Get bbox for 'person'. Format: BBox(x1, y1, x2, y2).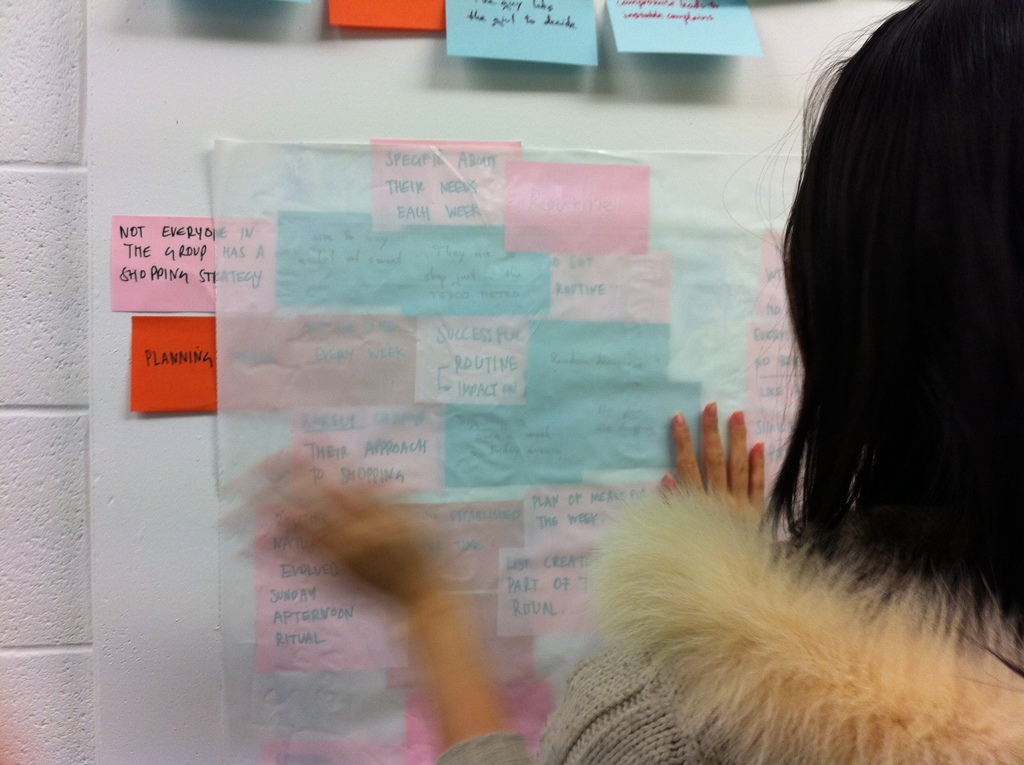
BBox(261, 0, 1023, 764).
